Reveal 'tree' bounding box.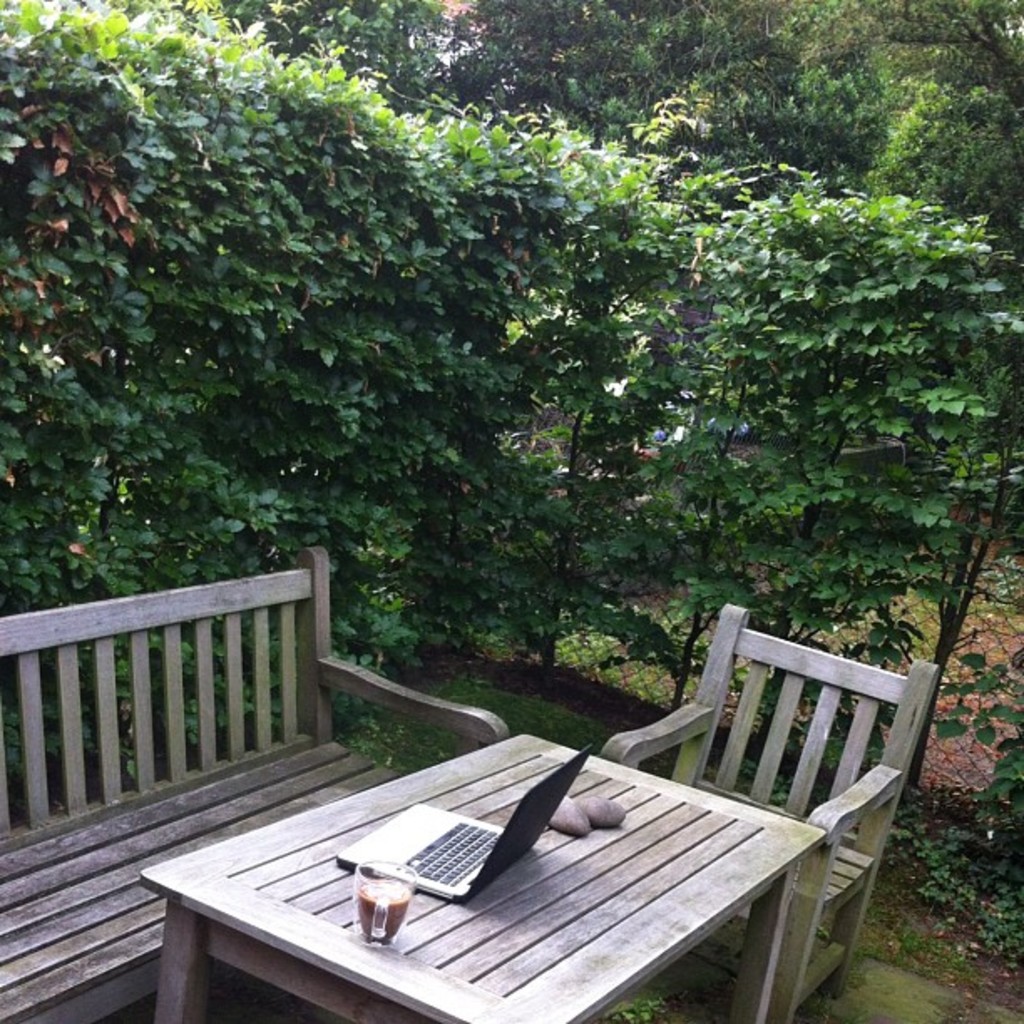
Revealed: <region>847, 0, 1022, 579</region>.
